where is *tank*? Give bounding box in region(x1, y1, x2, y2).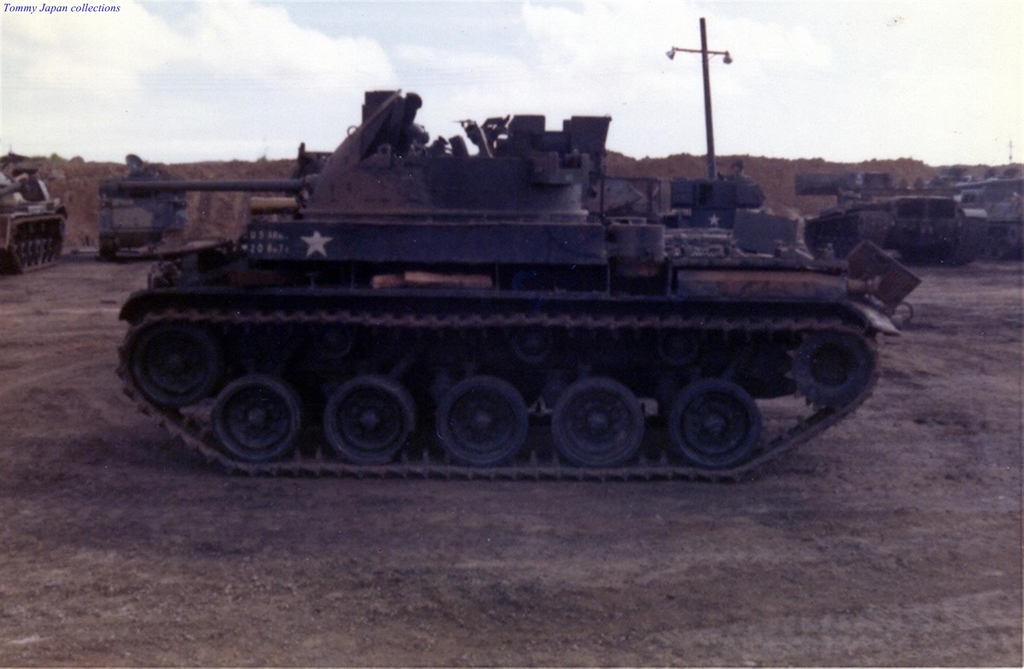
region(101, 87, 921, 483).
